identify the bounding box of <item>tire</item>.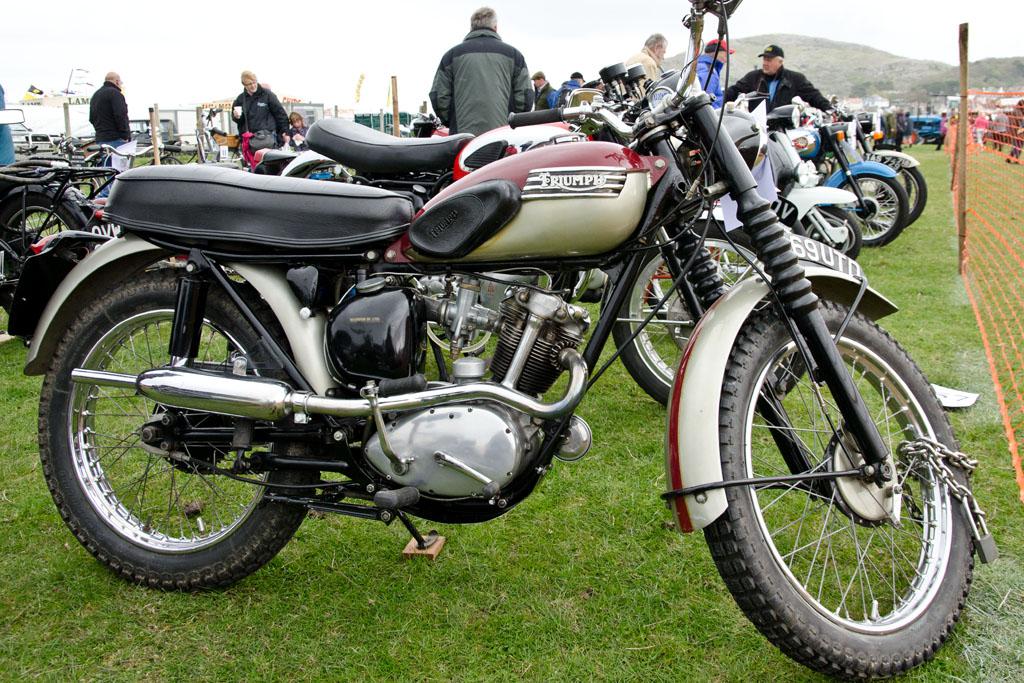
<bbox>613, 216, 806, 412</bbox>.
